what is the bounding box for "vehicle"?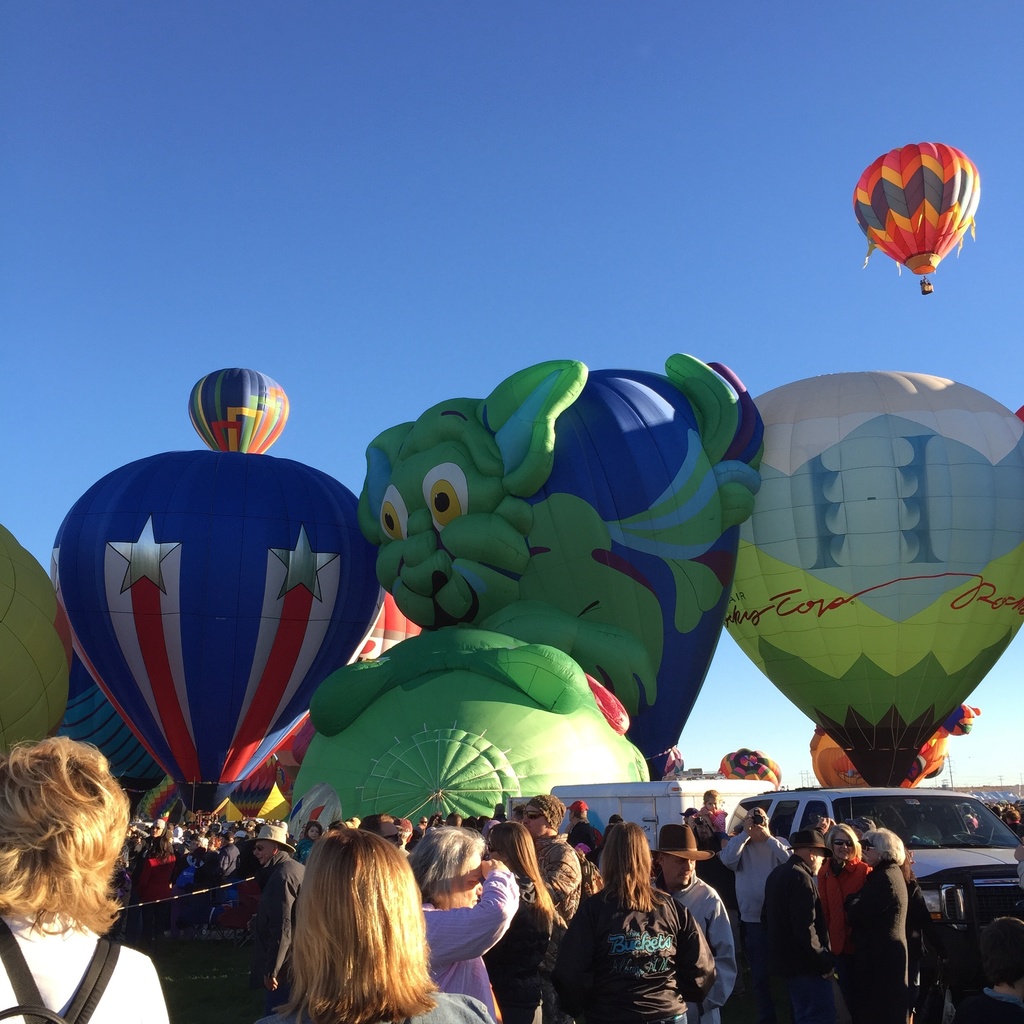
select_region(717, 775, 1023, 1014).
